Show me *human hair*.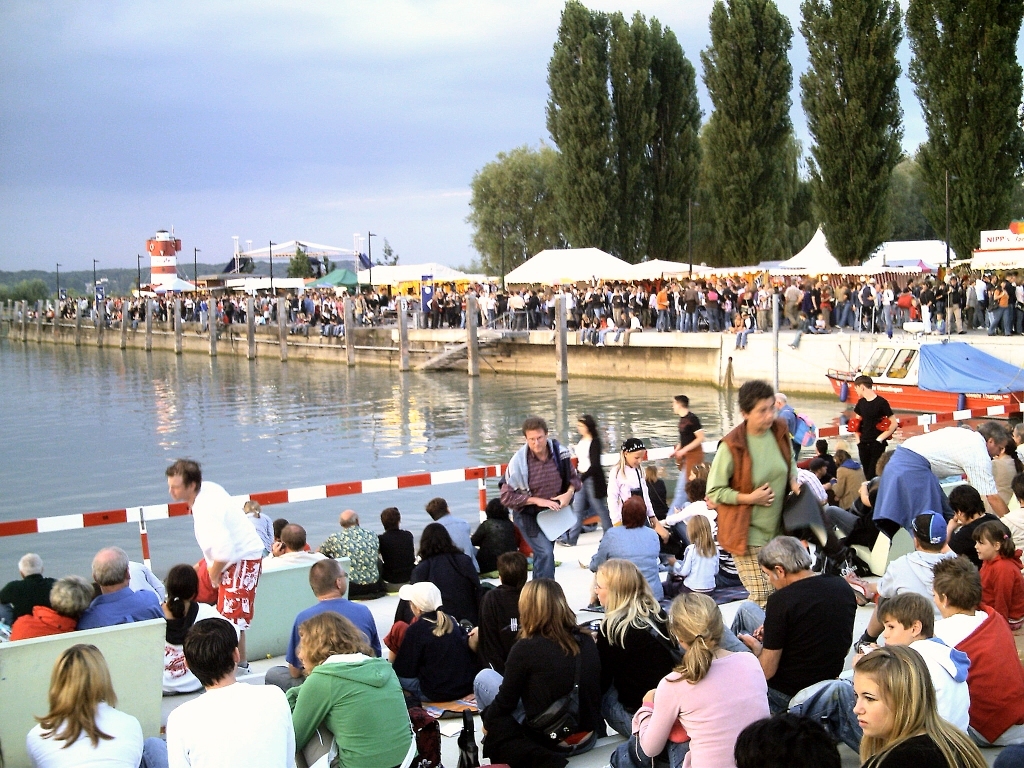
*human hair* is here: box(411, 601, 455, 640).
